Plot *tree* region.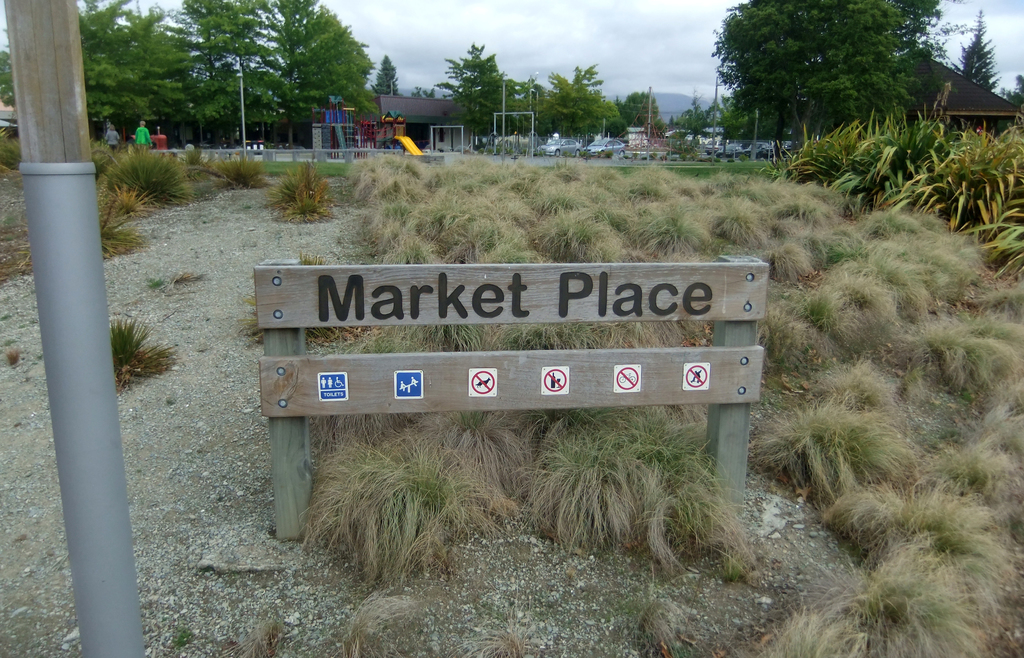
Plotted at rect(369, 55, 400, 94).
